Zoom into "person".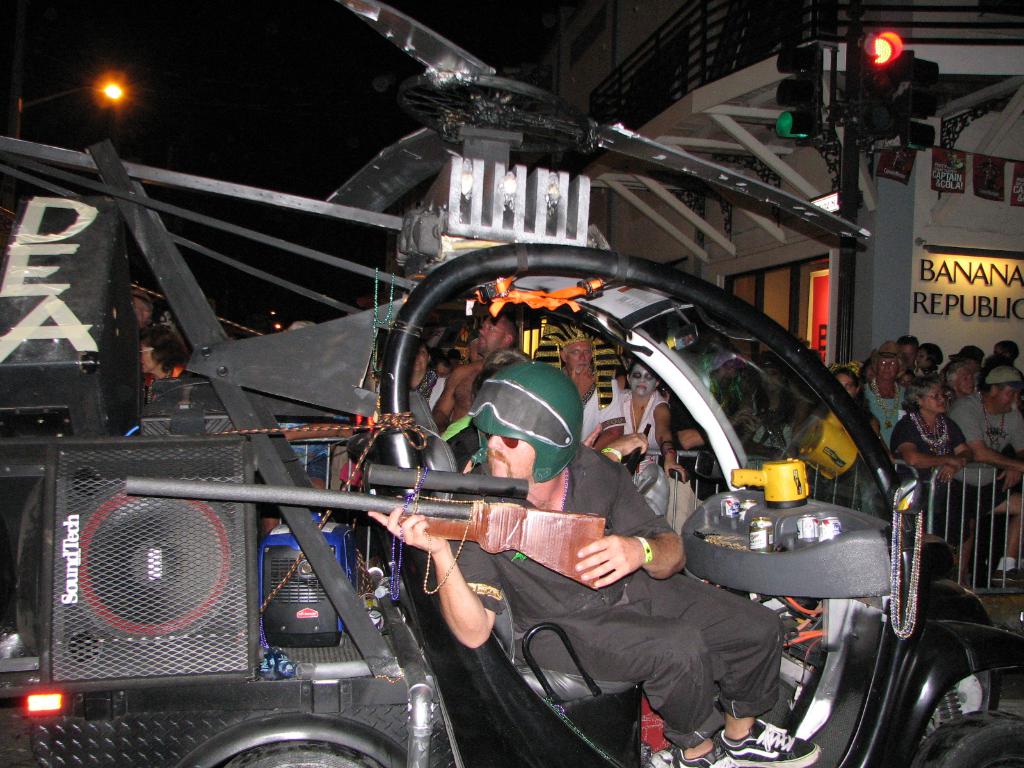
Zoom target: x1=547 y1=335 x2=599 y2=445.
